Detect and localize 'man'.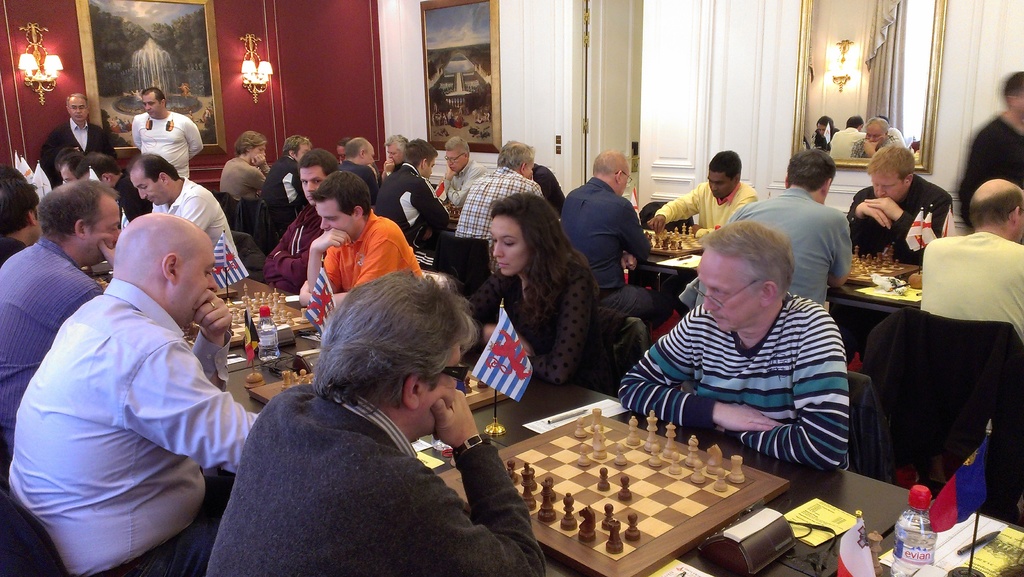
Localized at <region>845, 149, 954, 359</region>.
